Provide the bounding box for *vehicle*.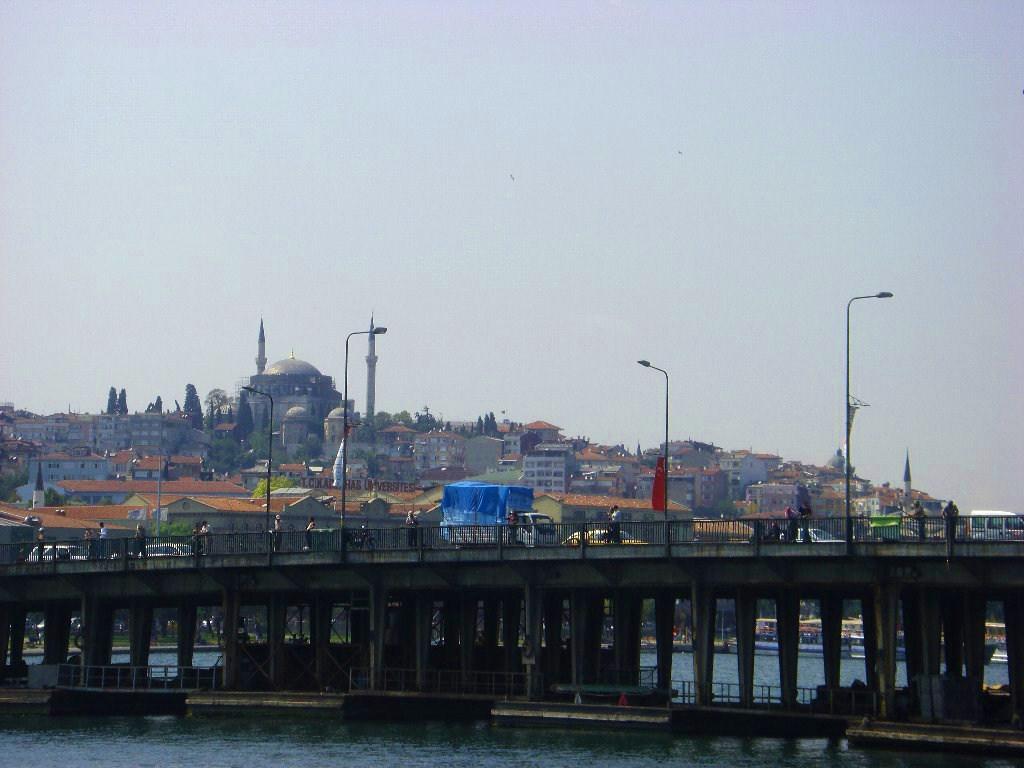
region(566, 529, 644, 542).
